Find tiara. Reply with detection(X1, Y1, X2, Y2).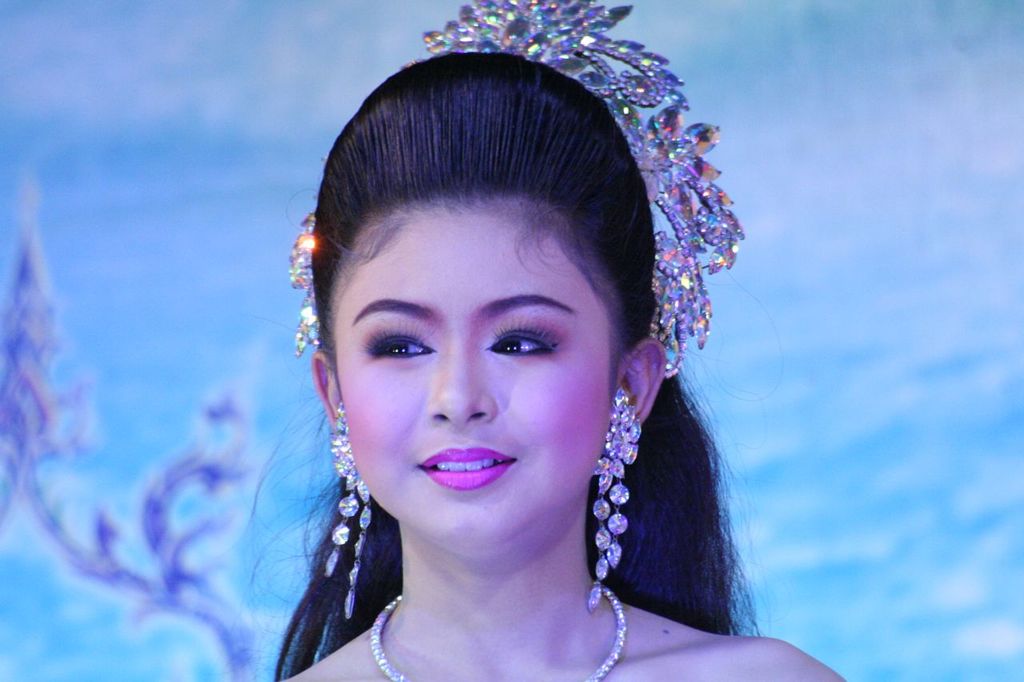
detection(403, 0, 745, 377).
